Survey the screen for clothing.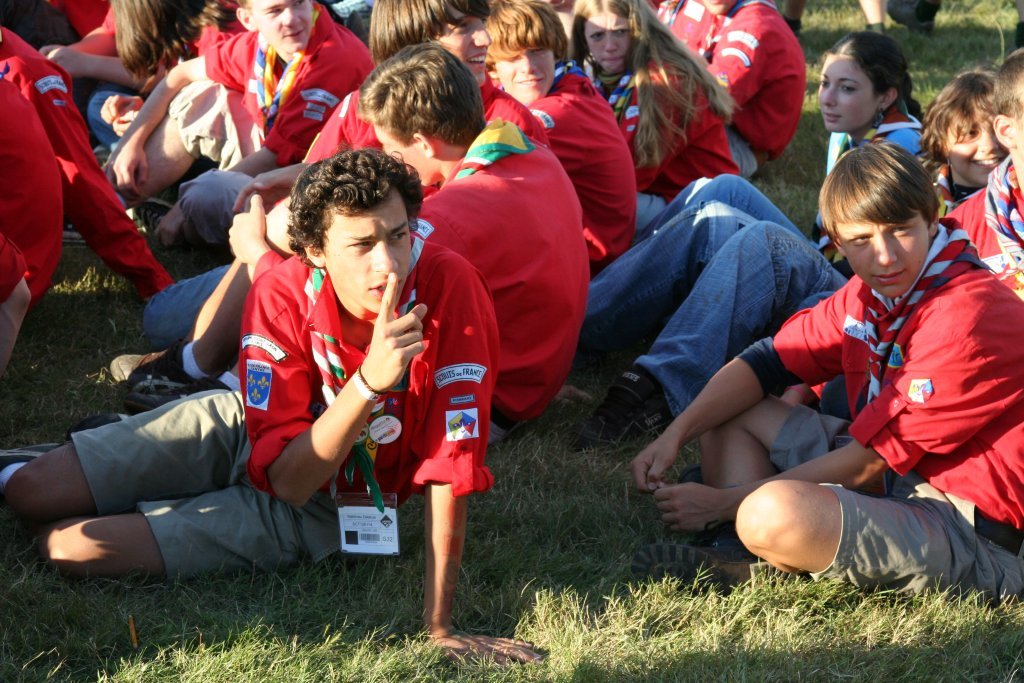
Survey found: <region>0, 75, 67, 293</region>.
